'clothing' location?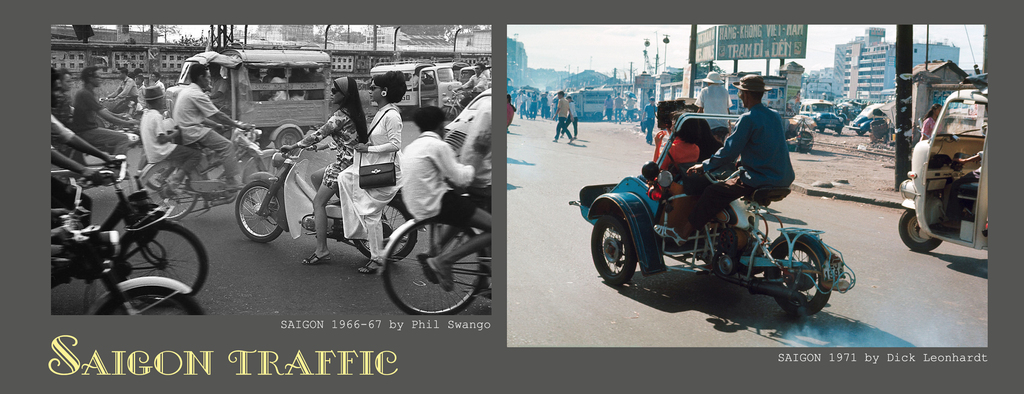
460,72,484,98
